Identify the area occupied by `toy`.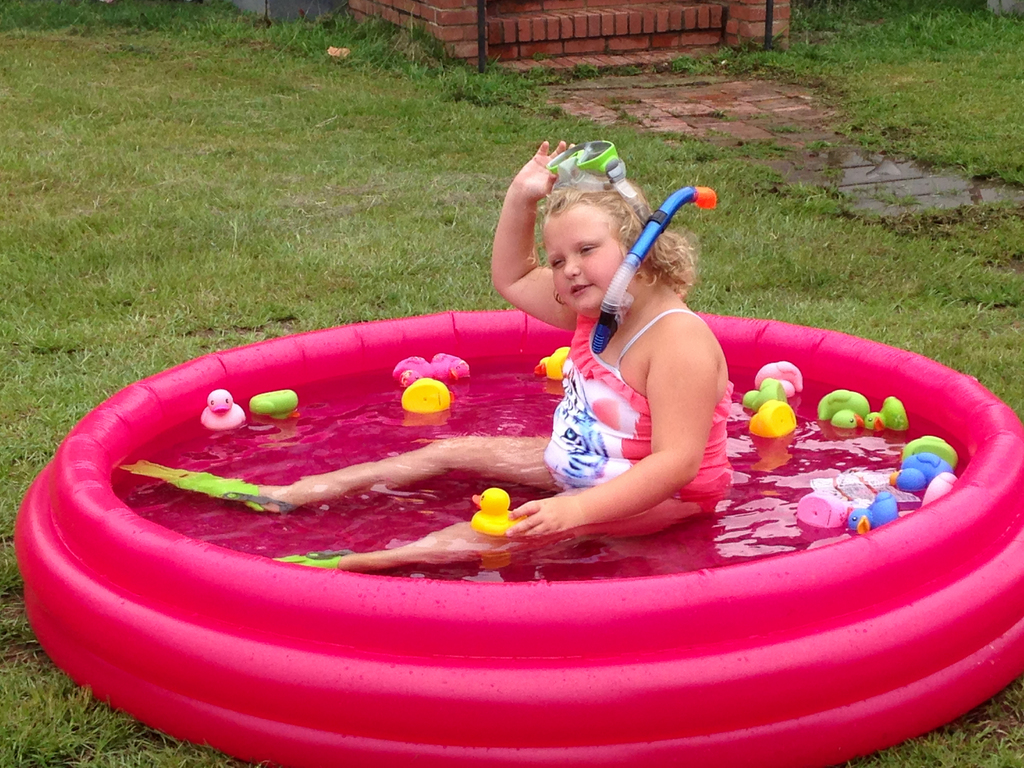
Area: [753,360,803,396].
